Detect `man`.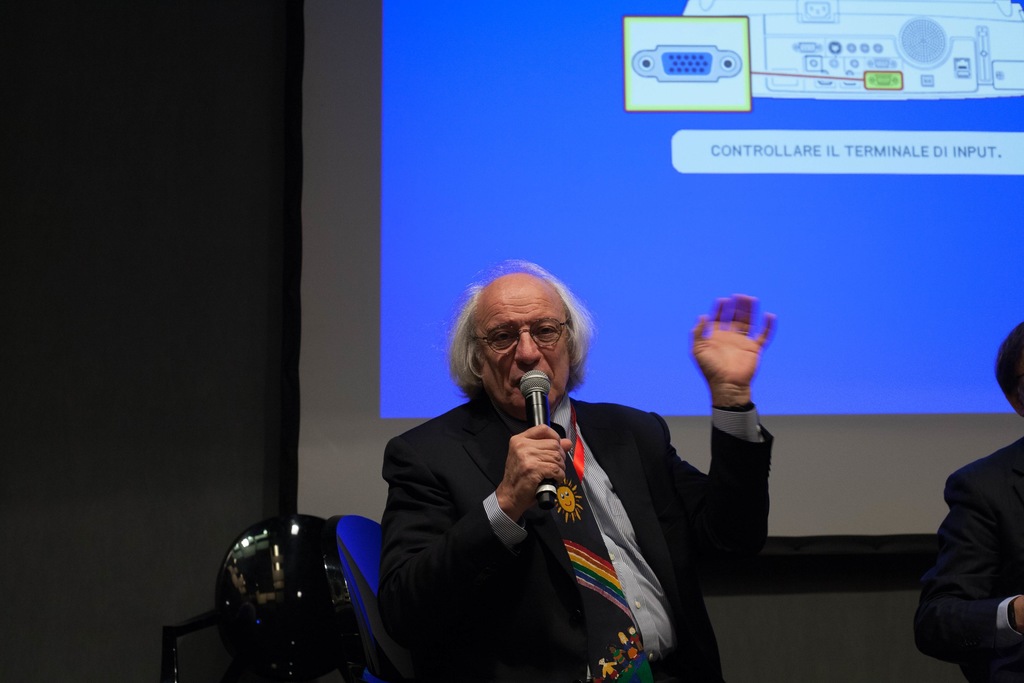
Detected at (905, 316, 1023, 682).
